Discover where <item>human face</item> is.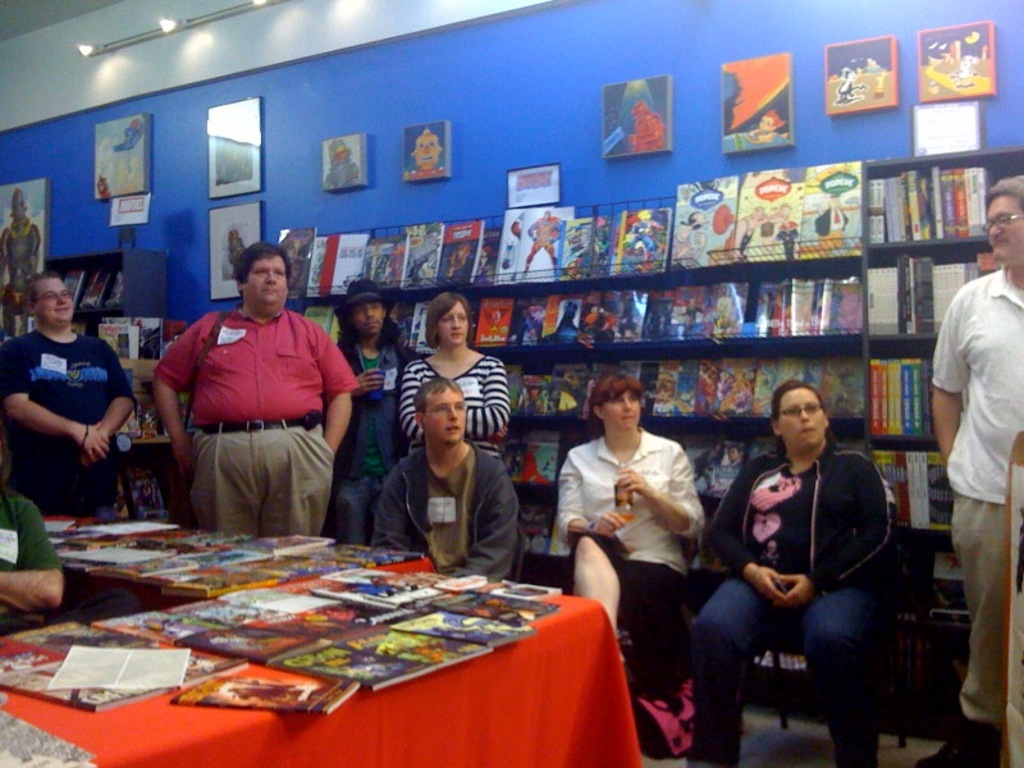
Discovered at x1=35, y1=274, x2=76, y2=326.
